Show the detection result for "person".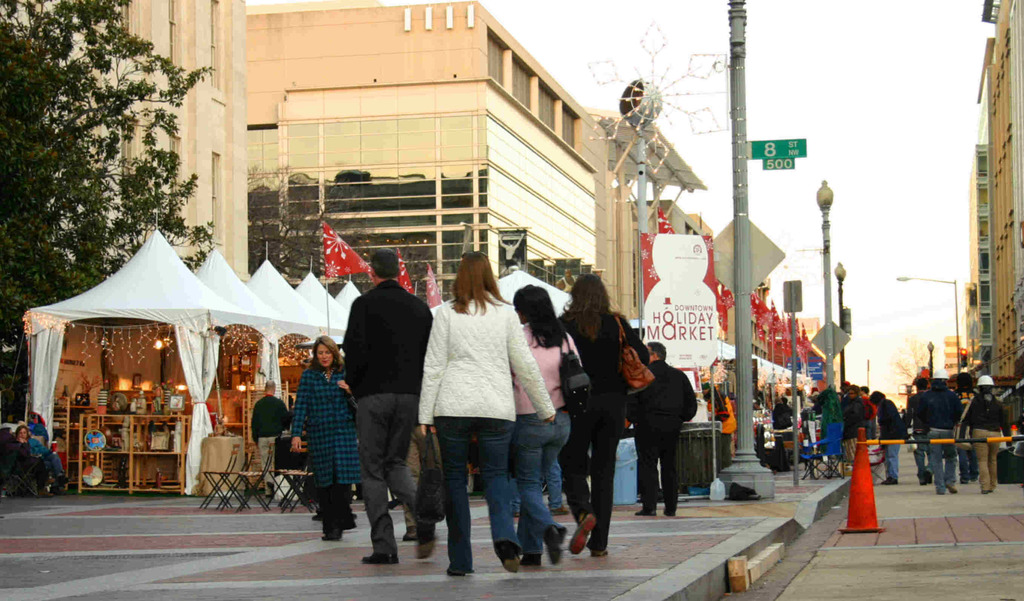
{"x1": 3, "y1": 427, "x2": 44, "y2": 496}.
